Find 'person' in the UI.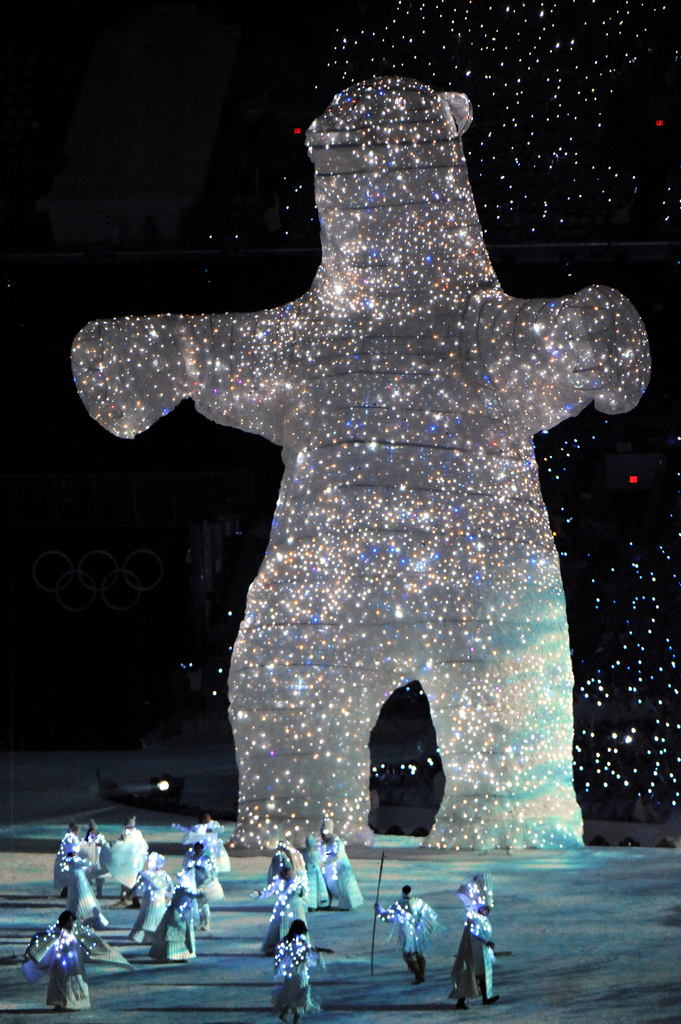
UI element at 182,810,237,877.
